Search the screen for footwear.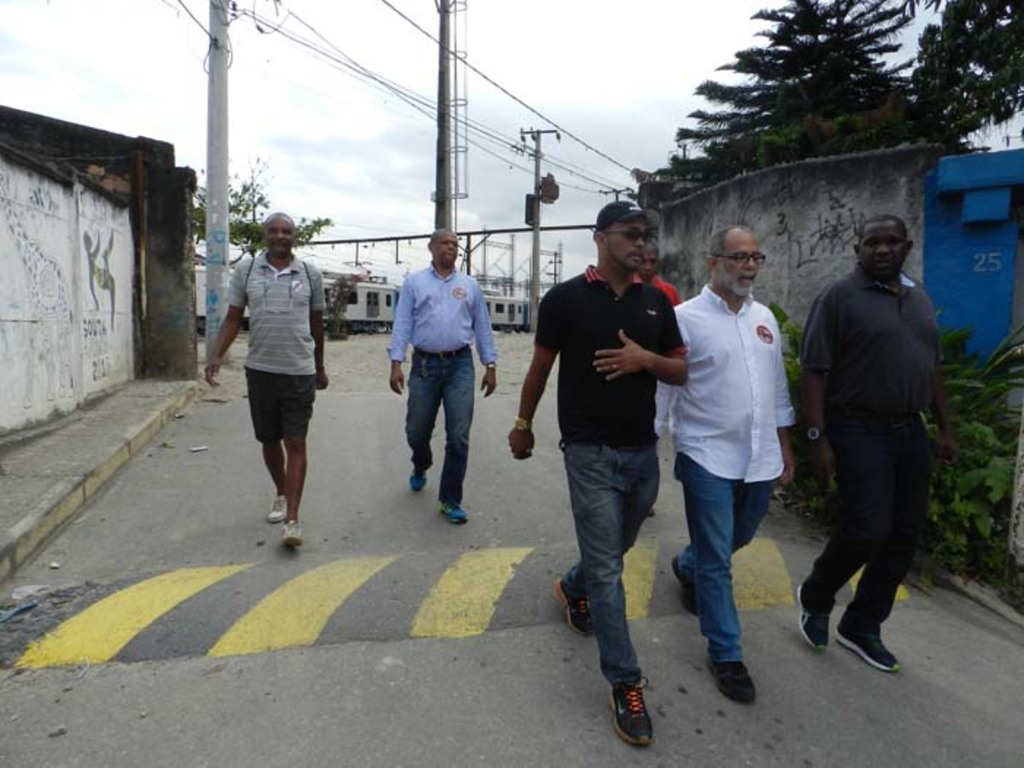
Found at detection(284, 519, 301, 544).
